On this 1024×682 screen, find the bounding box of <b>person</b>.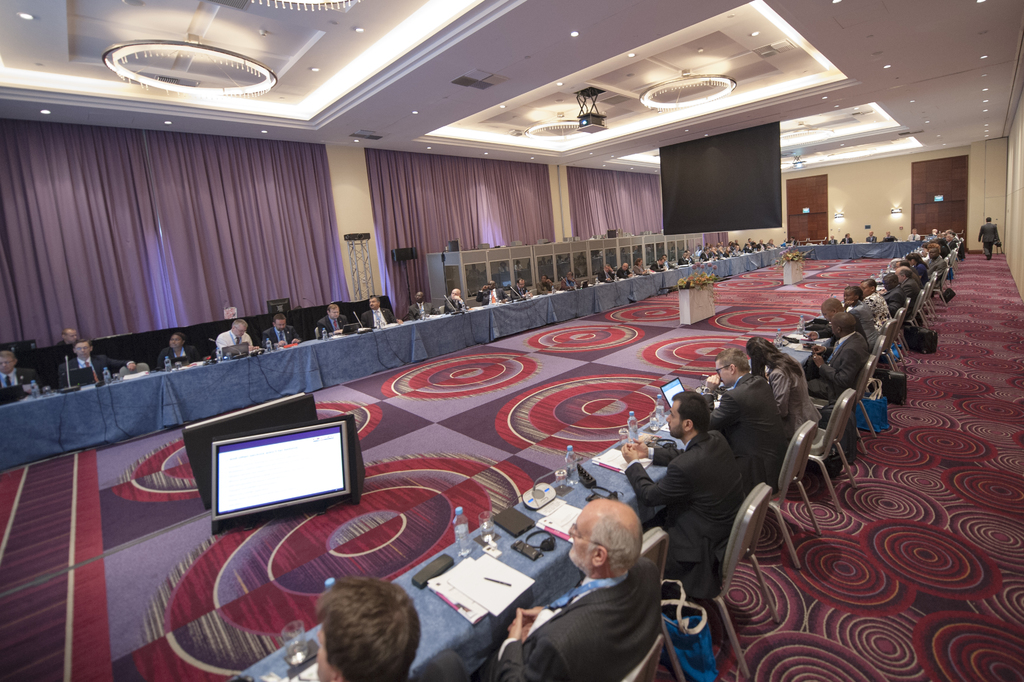
Bounding box: 828/233/837/244.
